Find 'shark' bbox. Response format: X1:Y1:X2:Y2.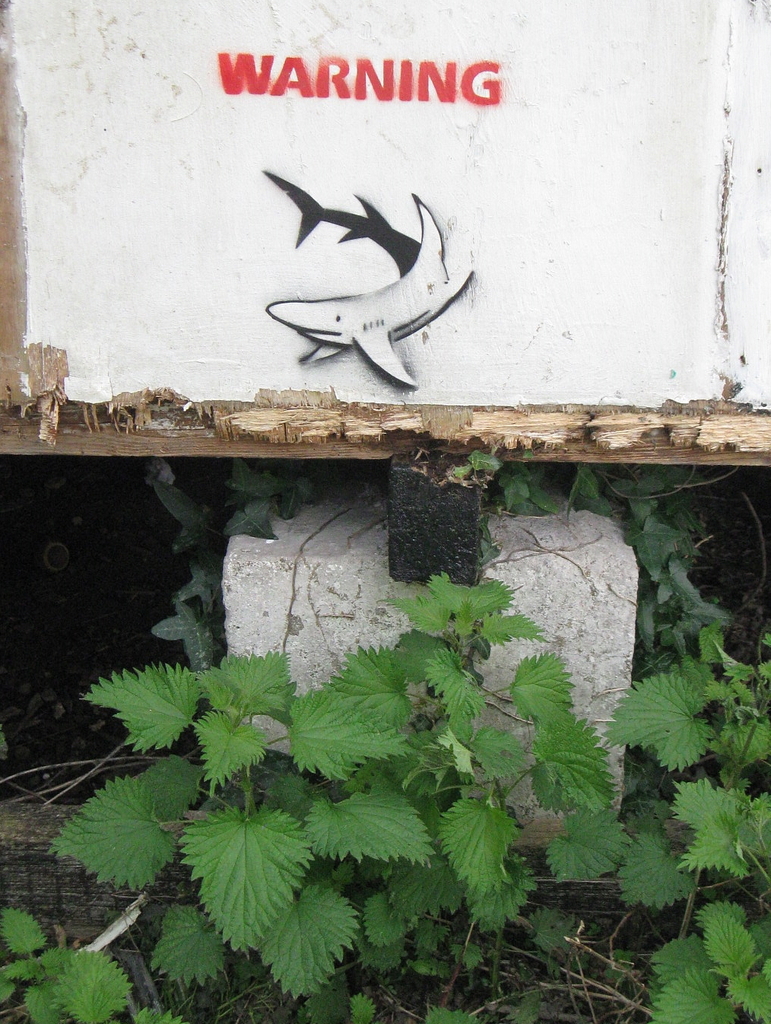
261:158:490:389.
